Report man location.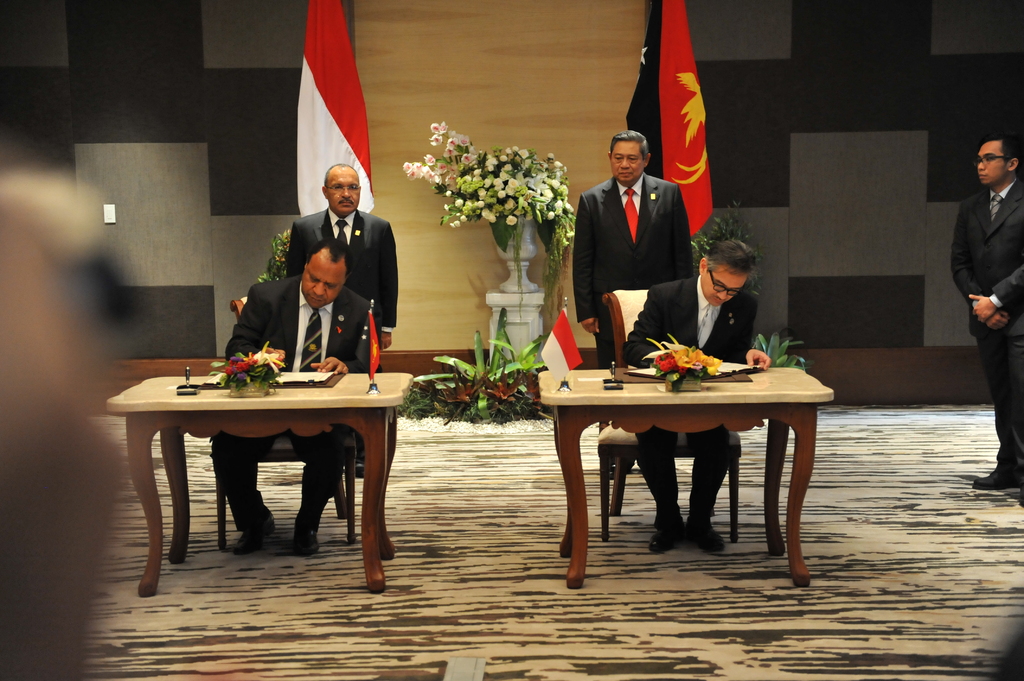
Report: region(207, 239, 372, 559).
